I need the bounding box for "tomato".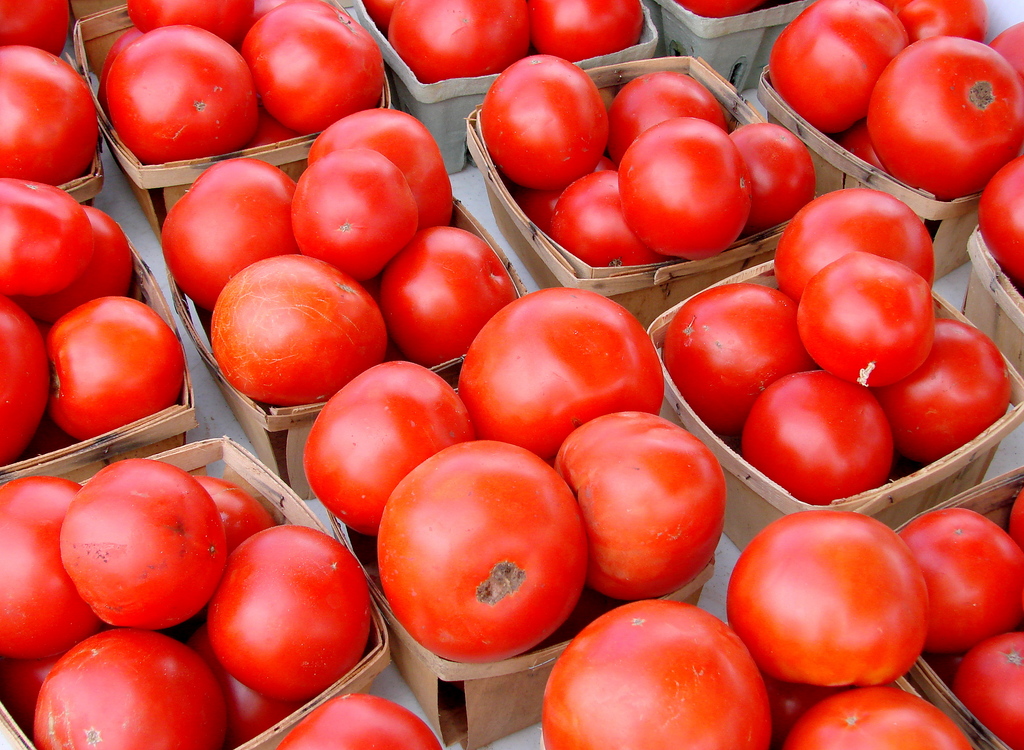
Here it is: BBox(189, 473, 278, 548).
